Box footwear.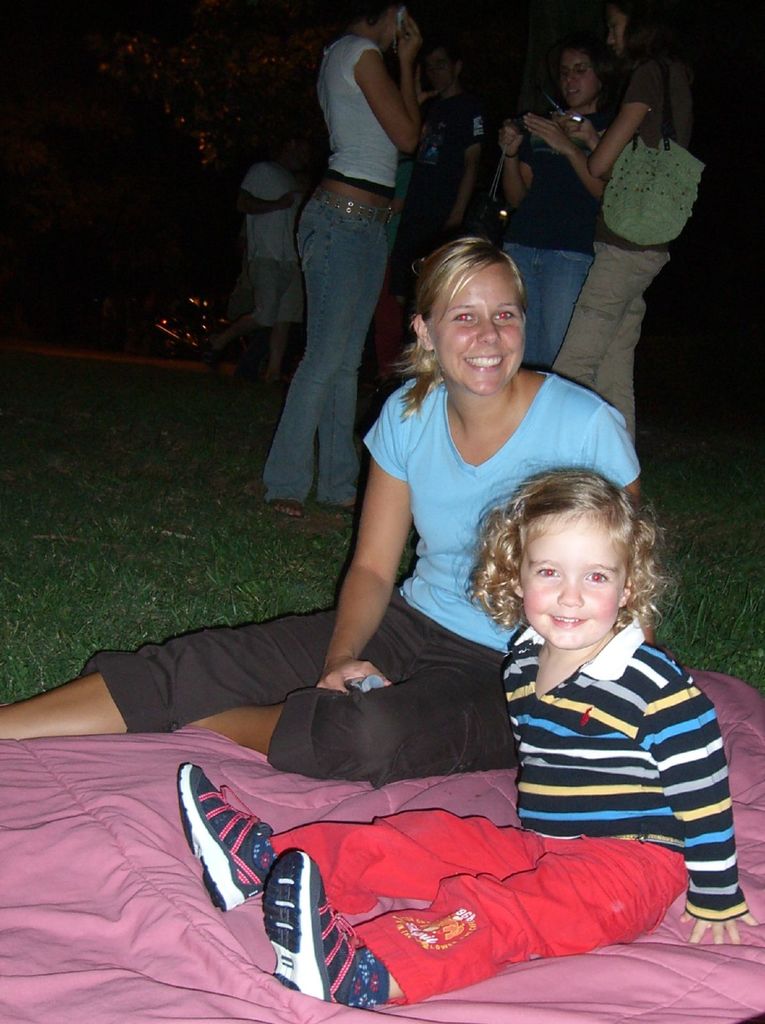
262/498/304/522.
